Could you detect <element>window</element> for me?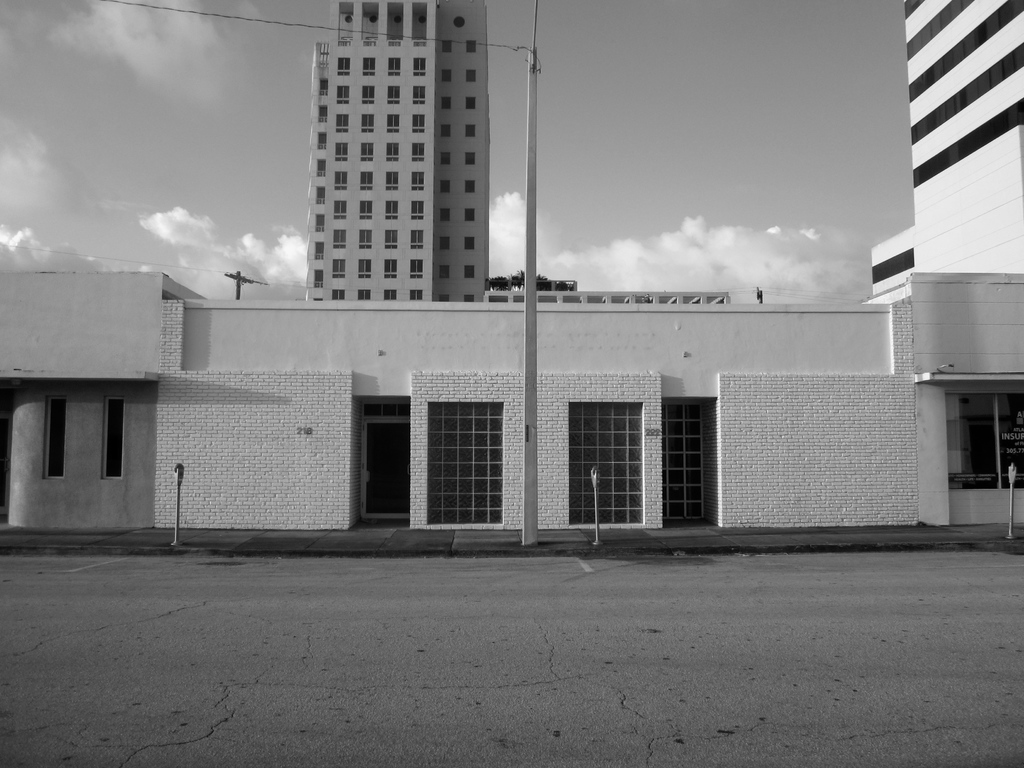
Detection result: 362/85/372/104.
